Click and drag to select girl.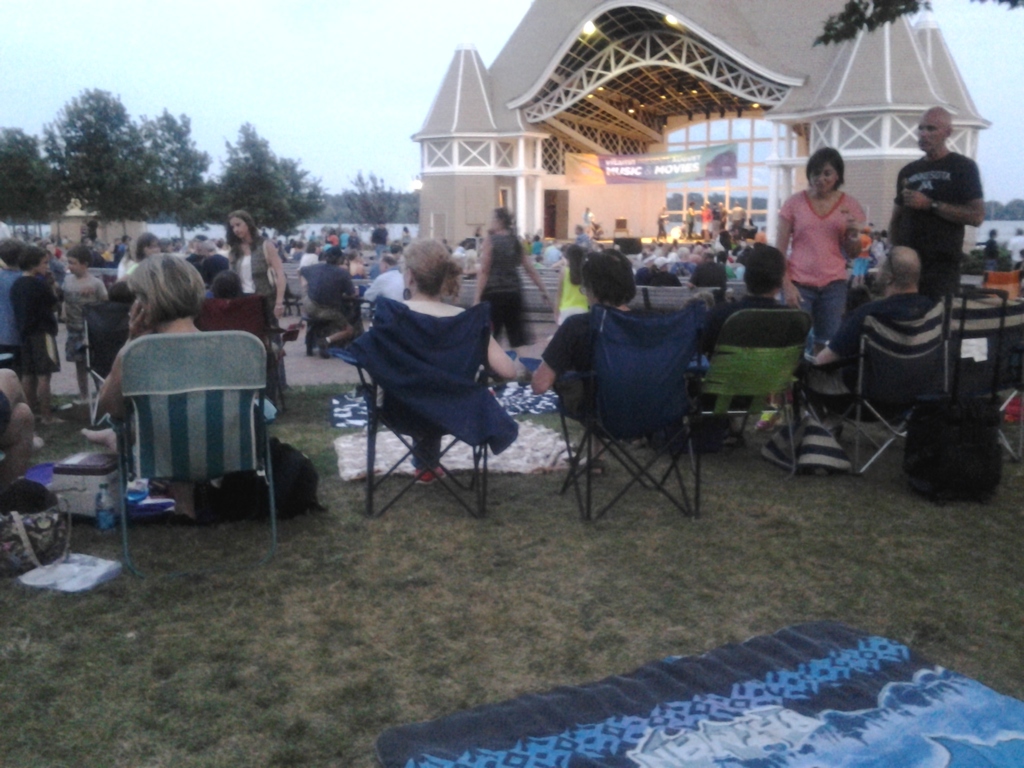
Selection: crop(775, 143, 867, 349).
